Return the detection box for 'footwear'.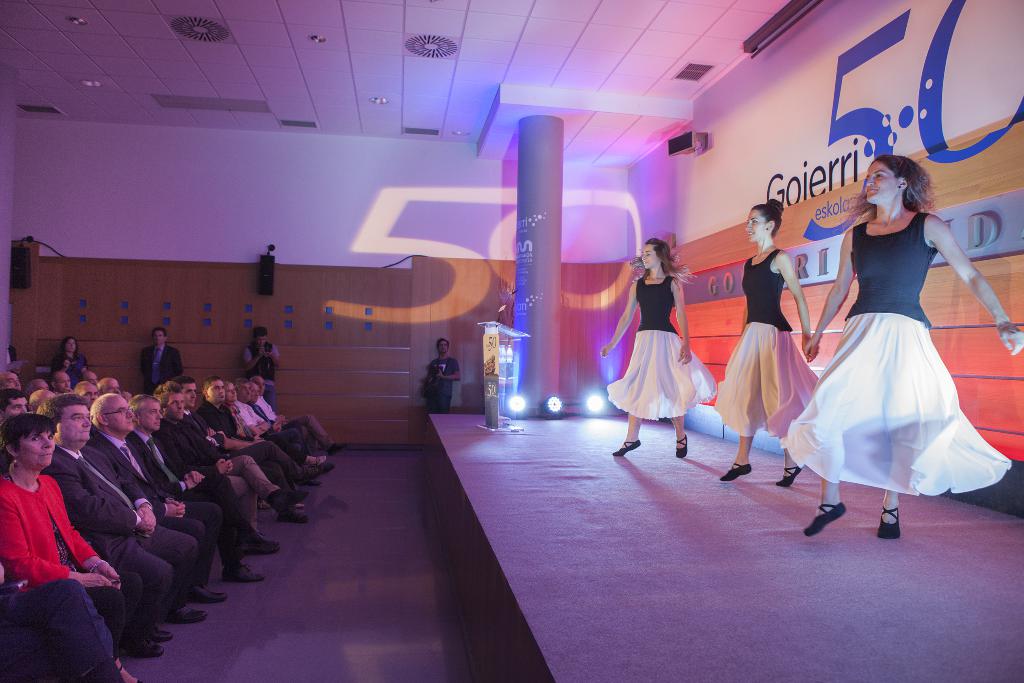
box=[169, 595, 211, 628].
